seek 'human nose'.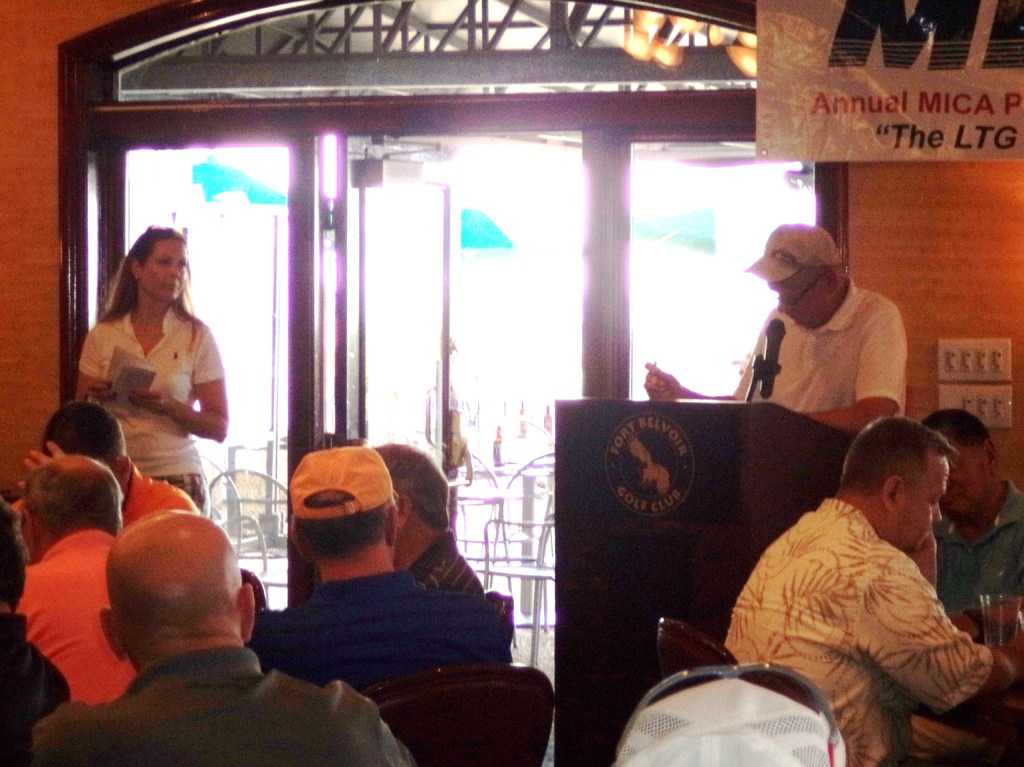
<region>166, 259, 184, 279</region>.
